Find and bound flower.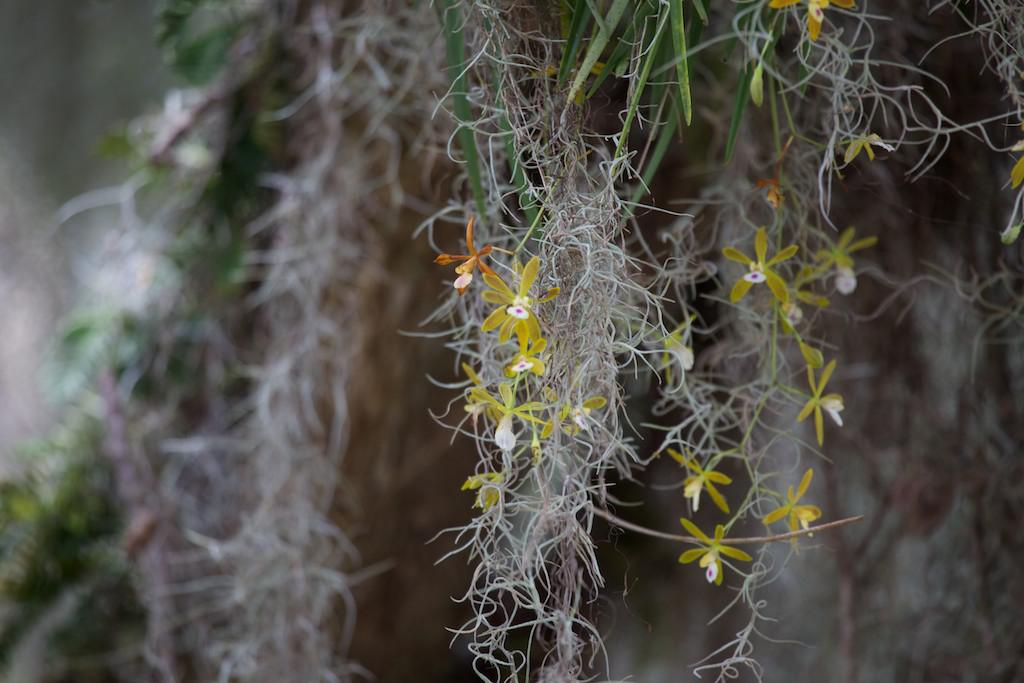
Bound: 481, 252, 543, 341.
